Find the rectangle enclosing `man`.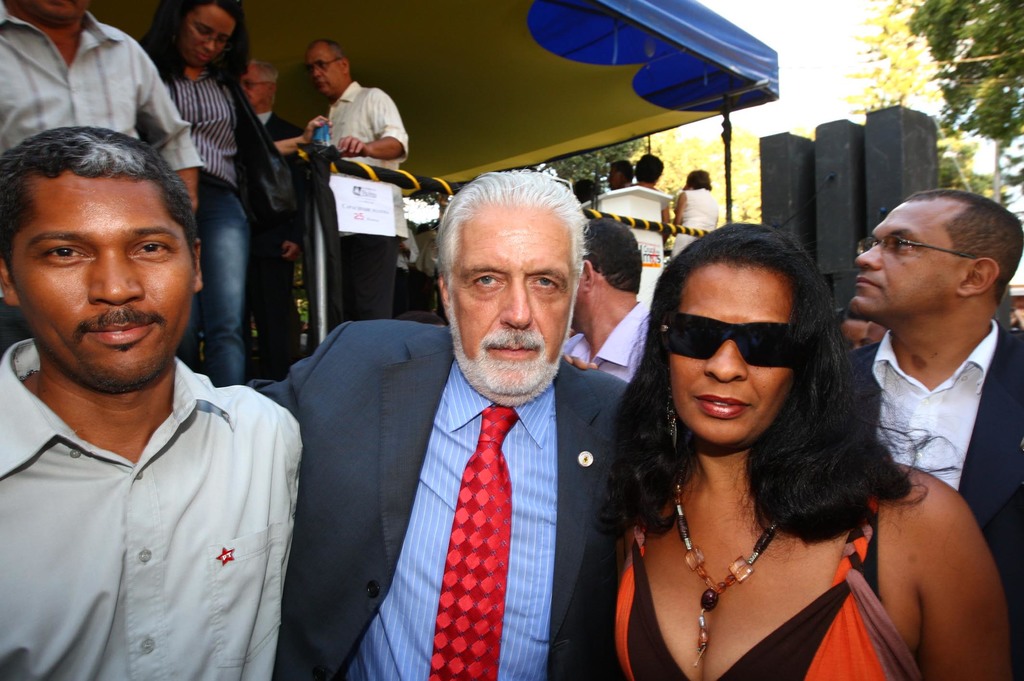
l=844, t=191, r=1023, b=680.
